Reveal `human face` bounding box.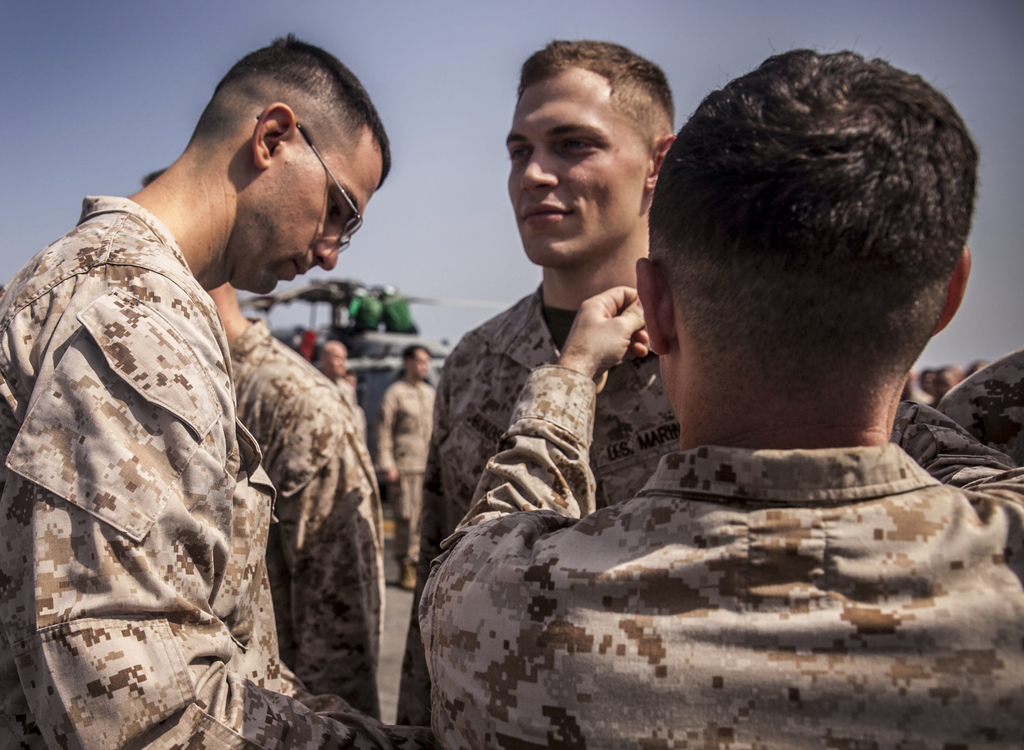
Revealed: (left=263, top=150, right=383, bottom=295).
